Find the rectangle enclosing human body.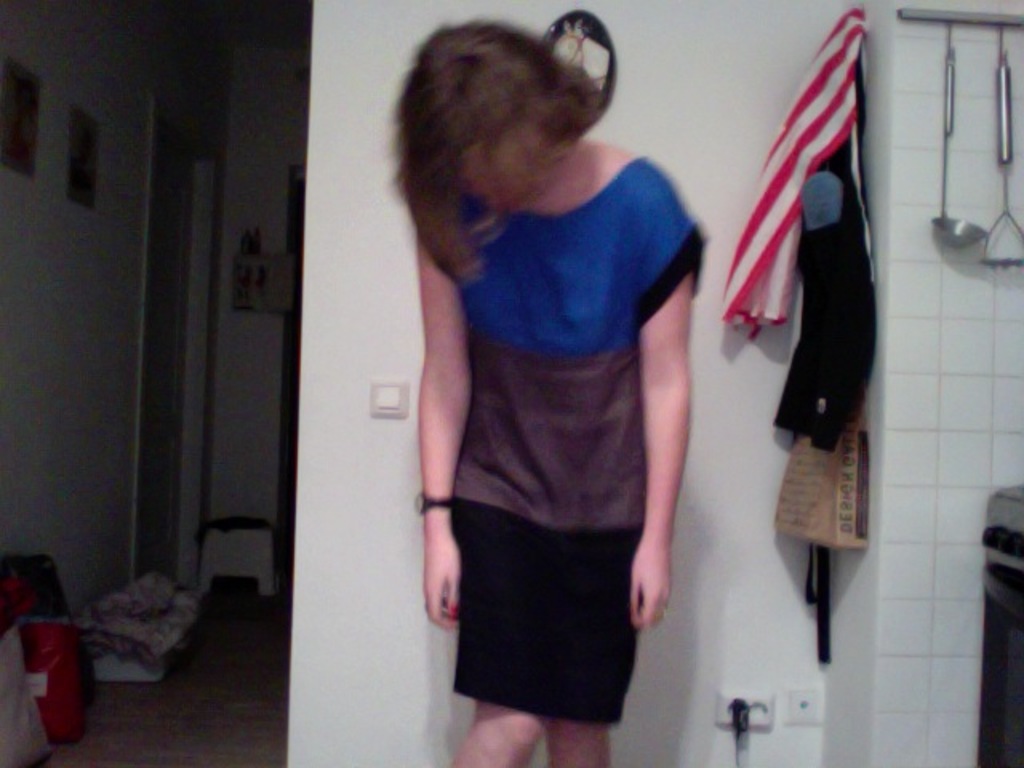
[390, 43, 699, 767].
